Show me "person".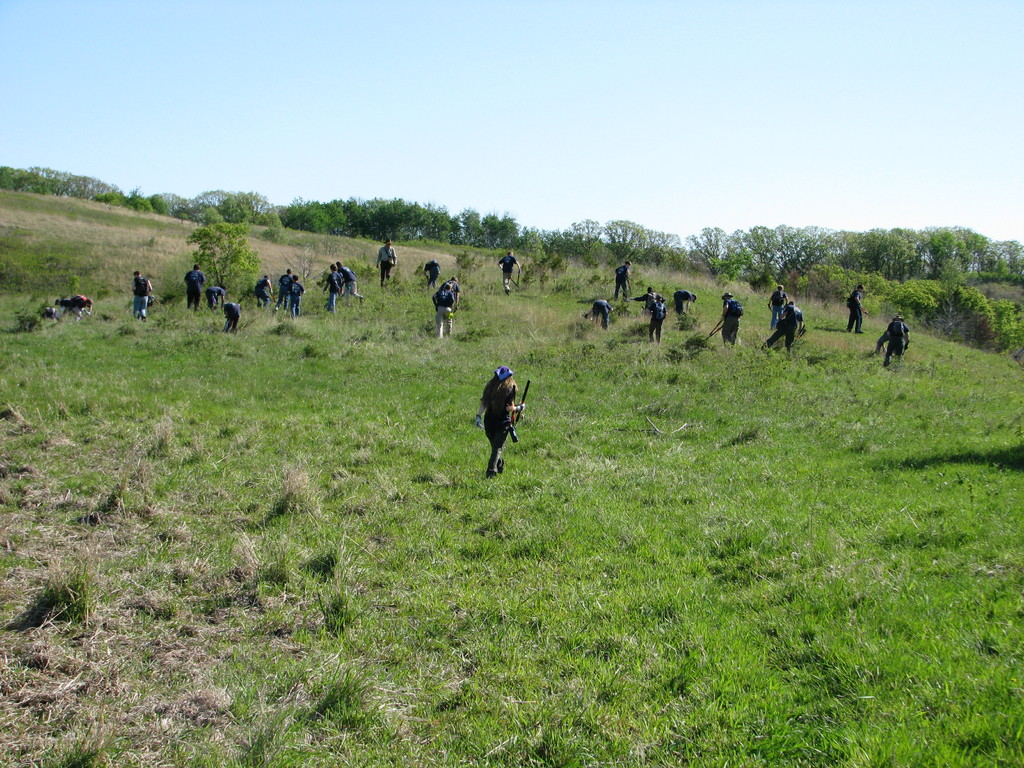
"person" is here: l=630, t=284, r=660, b=315.
